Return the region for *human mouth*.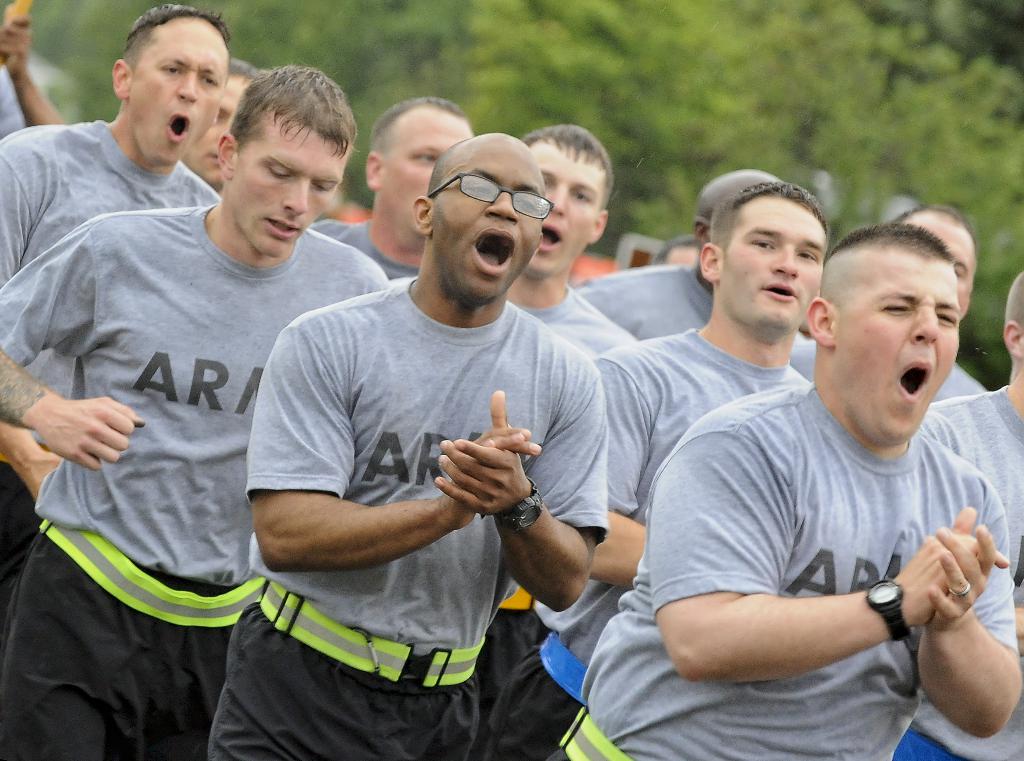
<region>165, 112, 194, 142</region>.
